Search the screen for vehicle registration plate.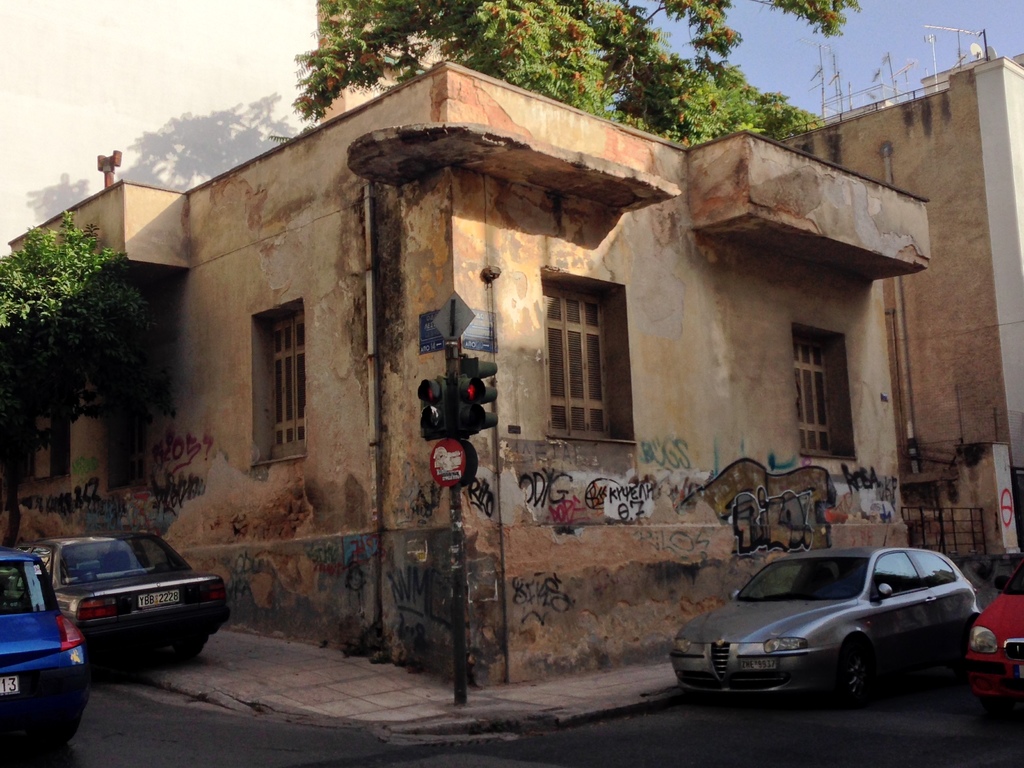
Found at select_region(0, 673, 24, 700).
